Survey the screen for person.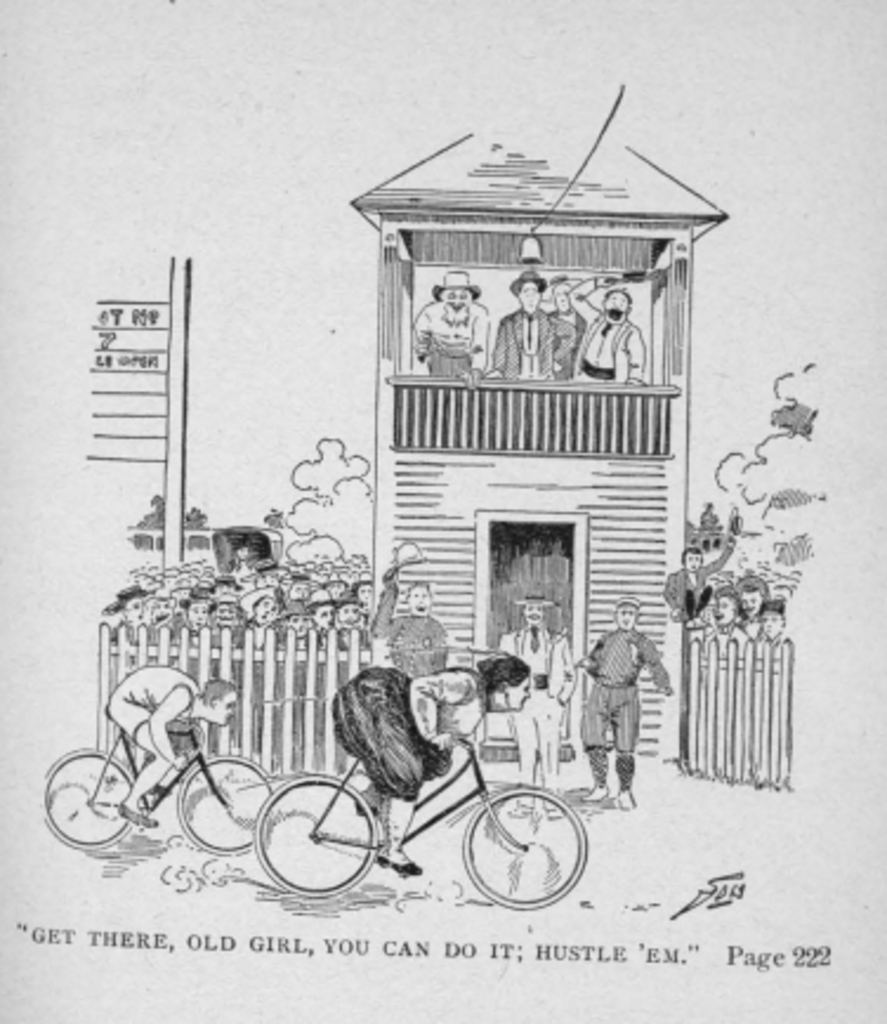
Survey found: <box>573,597,679,800</box>.
